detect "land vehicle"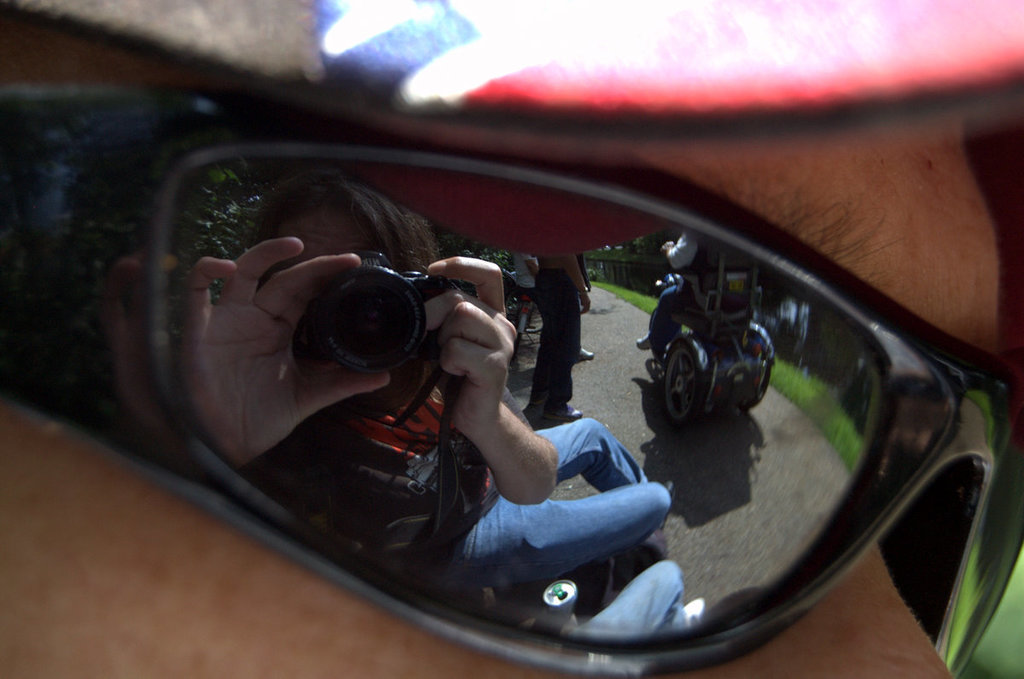
l=629, t=236, r=802, b=465
